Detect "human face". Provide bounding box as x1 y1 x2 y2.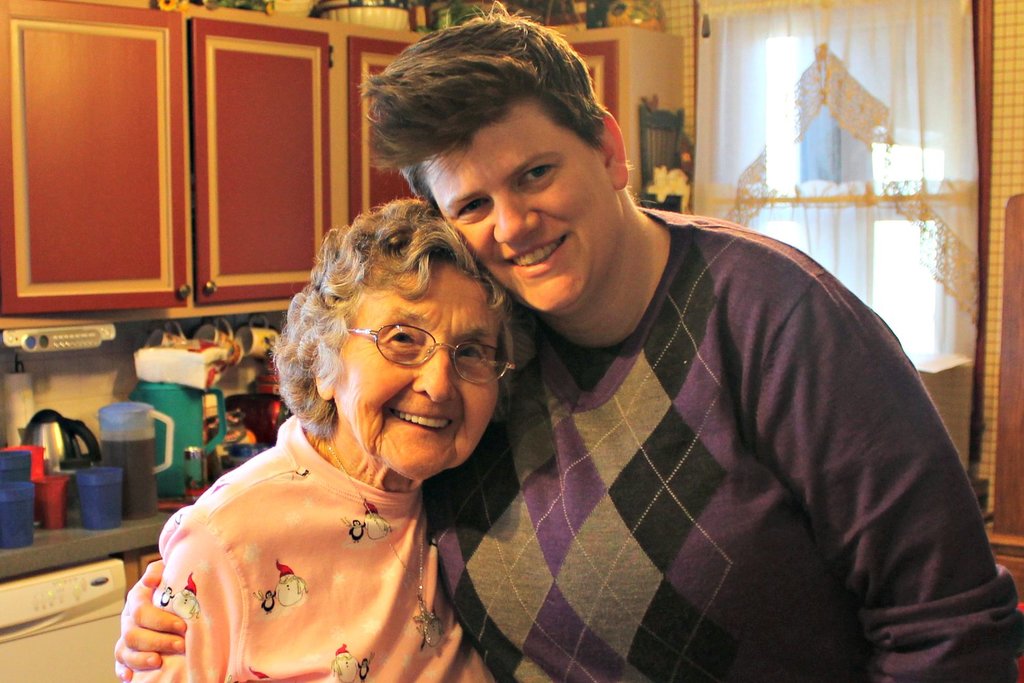
341 262 500 481.
